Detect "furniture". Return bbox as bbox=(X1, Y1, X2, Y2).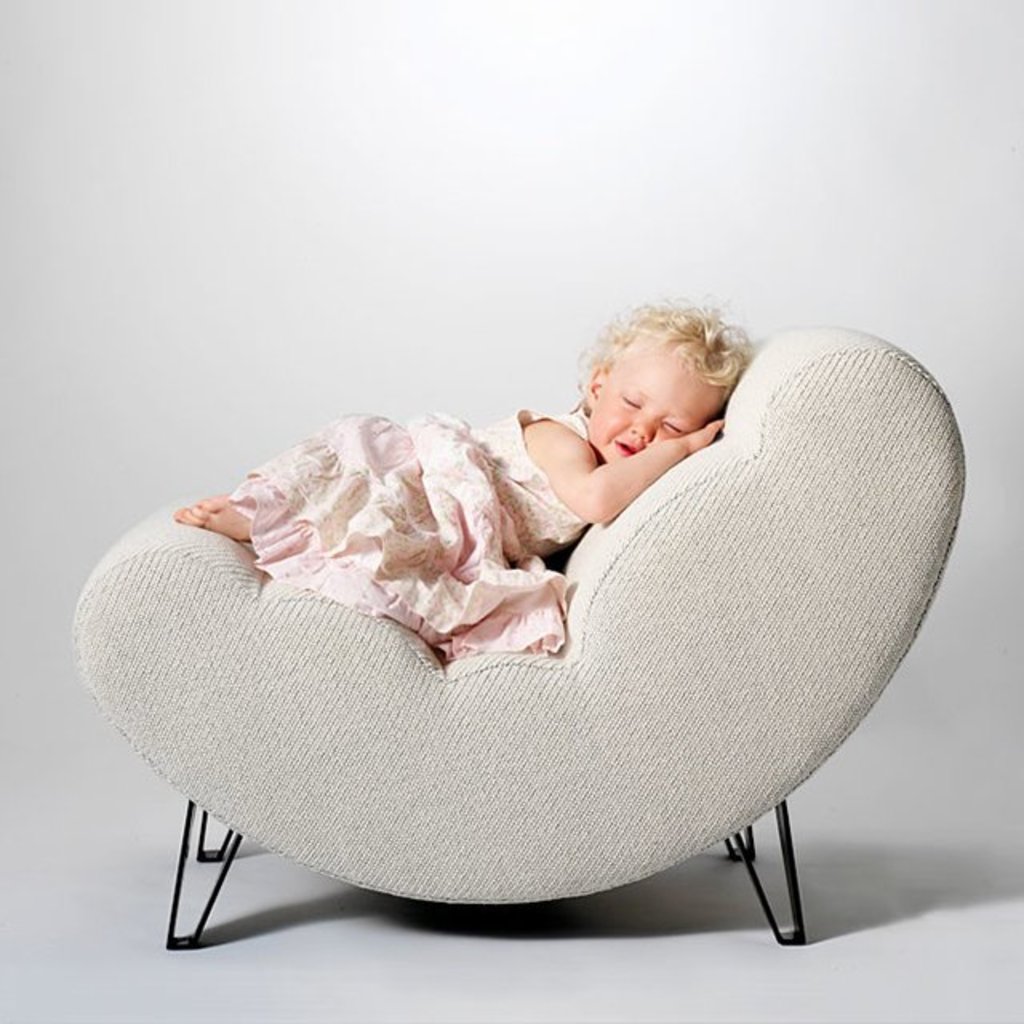
bbox=(70, 326, 968, 950).
